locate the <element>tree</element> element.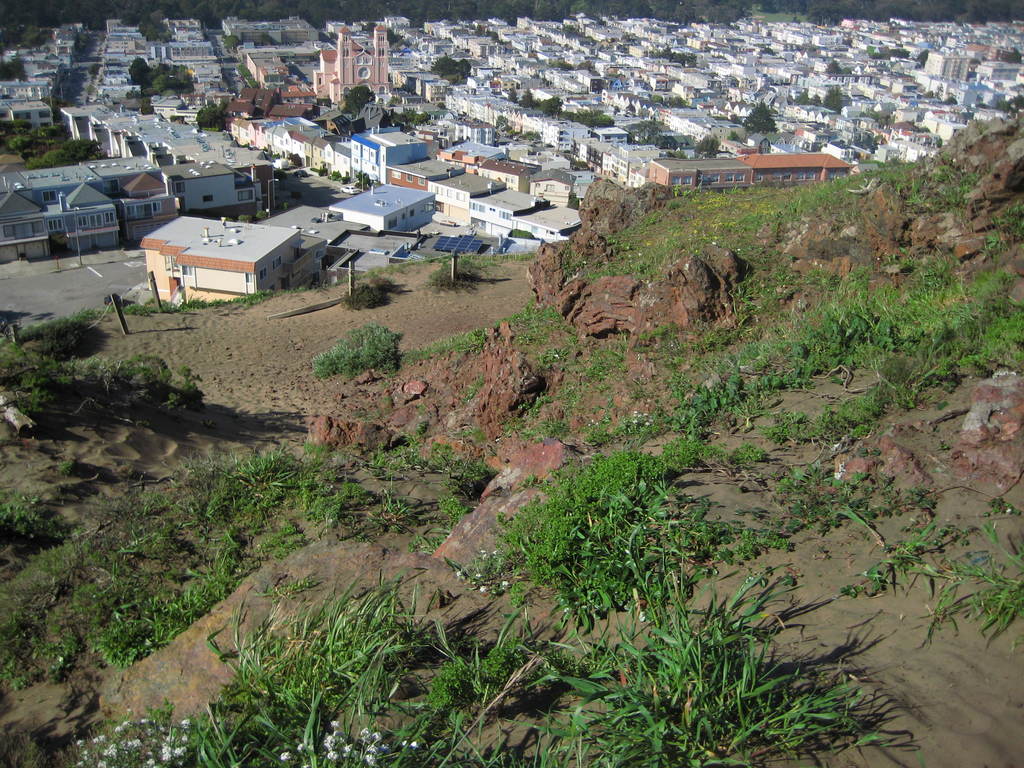
Element bbox: box(518, 88, 534, 108).
